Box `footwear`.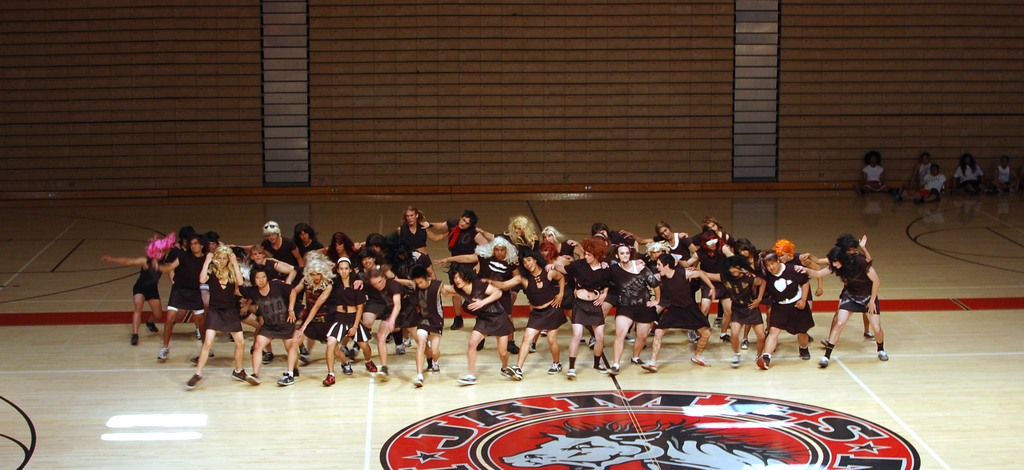
(998,188,1002,191).
